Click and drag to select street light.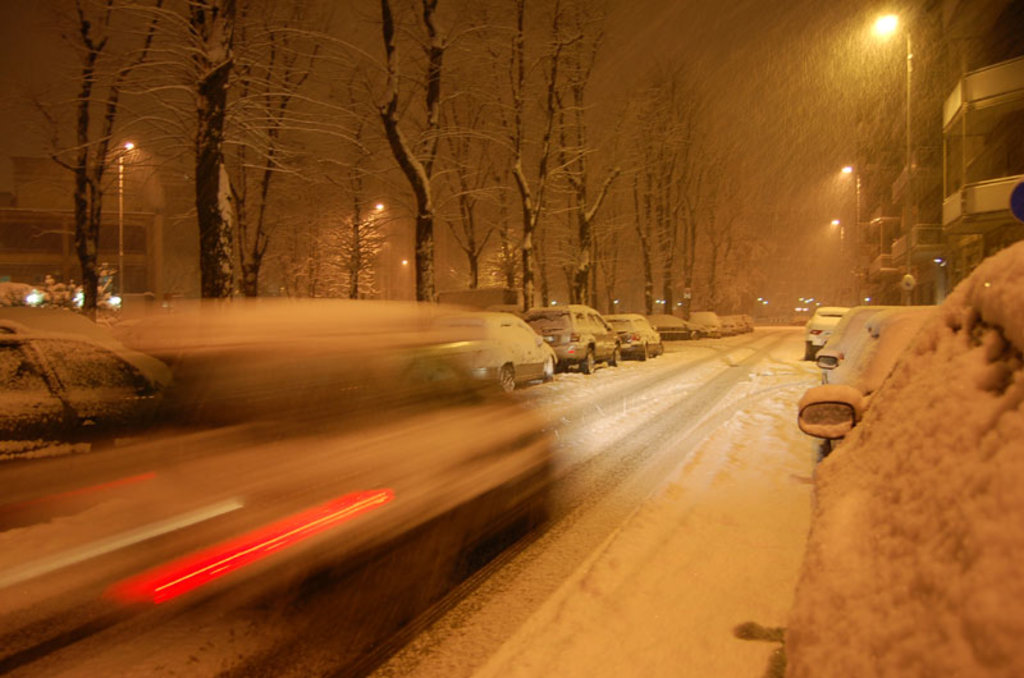
Selection: region(872, 12, 909, 302).
